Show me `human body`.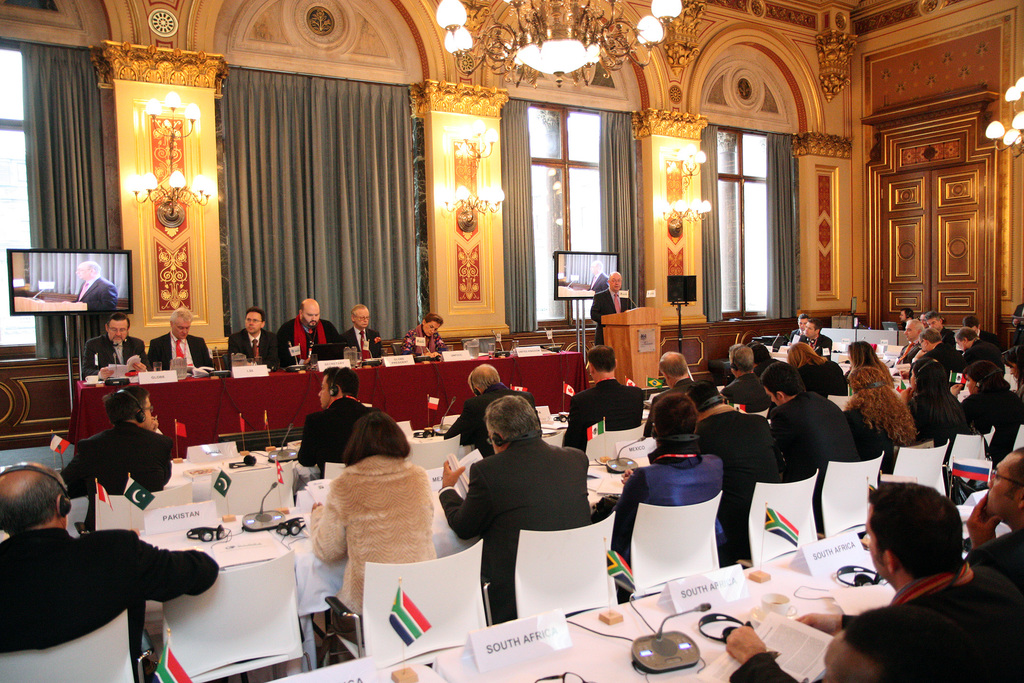
`human body` is here: x1=289 y1=361 x2=374 y2=475.
